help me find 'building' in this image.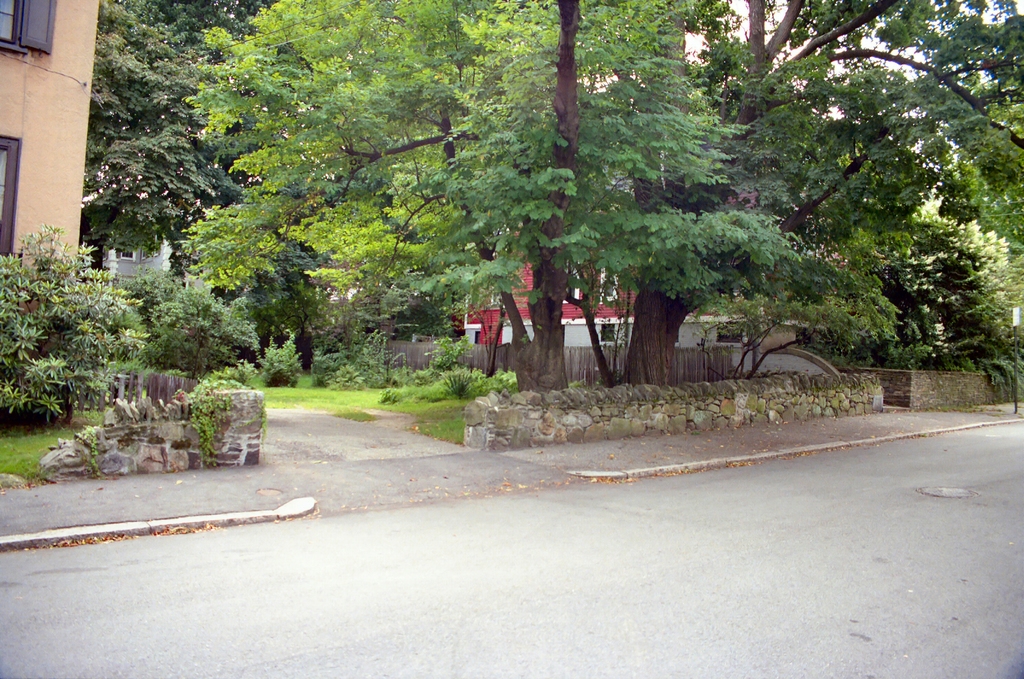
Found it: 93 208 191 298.
